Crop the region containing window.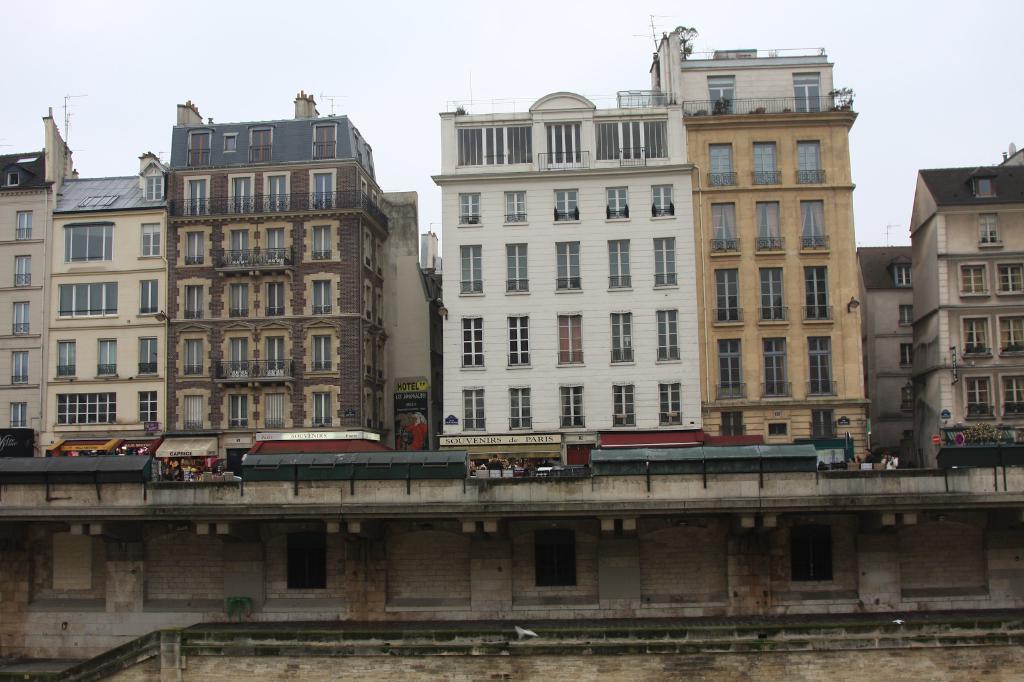
Crop region: [8,174,21,189].
